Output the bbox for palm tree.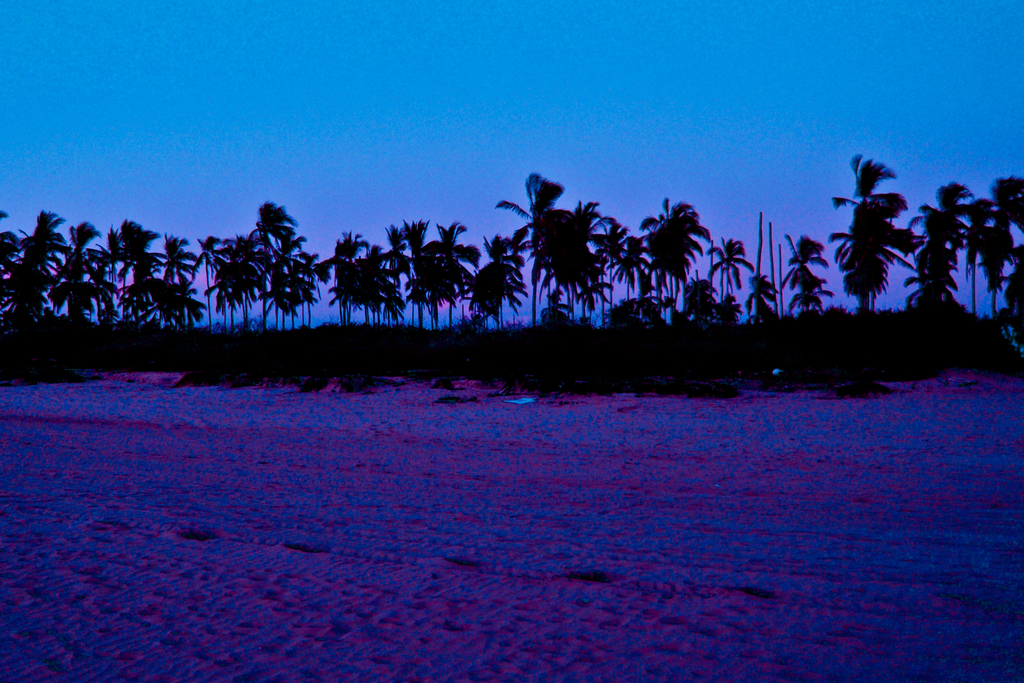
383/220/426/340.
